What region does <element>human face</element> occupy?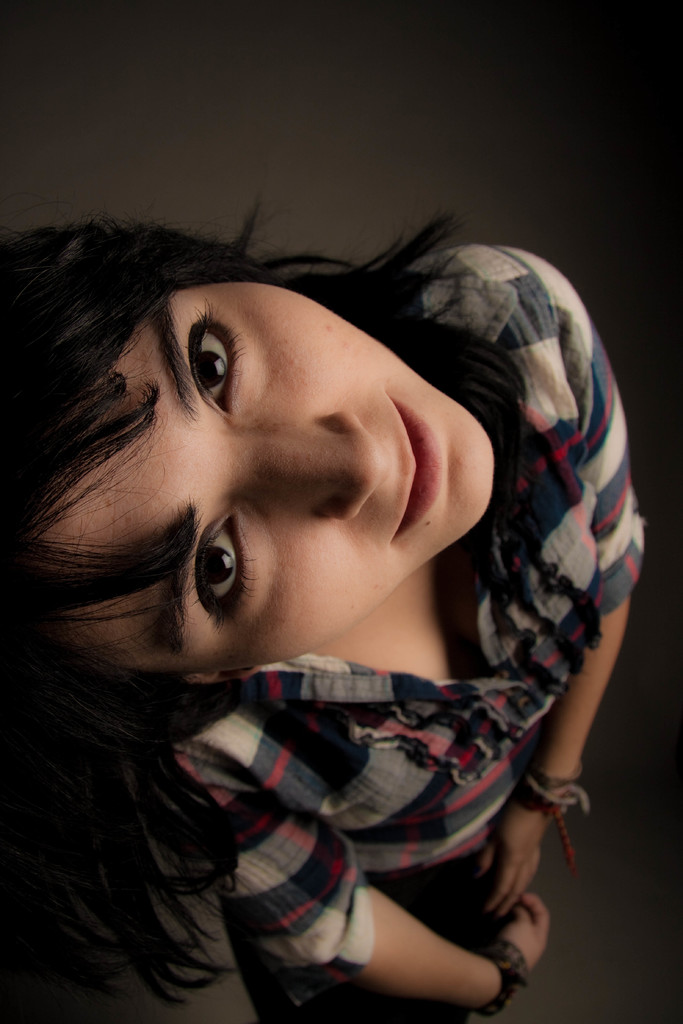
bbox(33, 285, 493, 669).
